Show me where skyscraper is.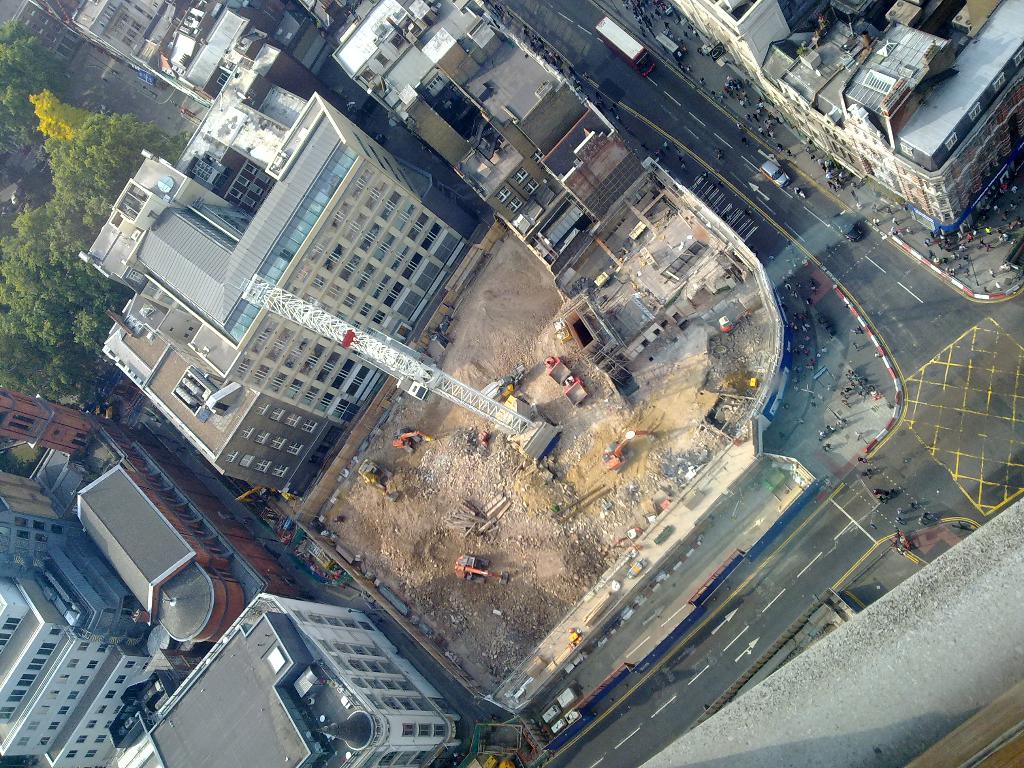
skyscraper is at 659:0:1023:243.
